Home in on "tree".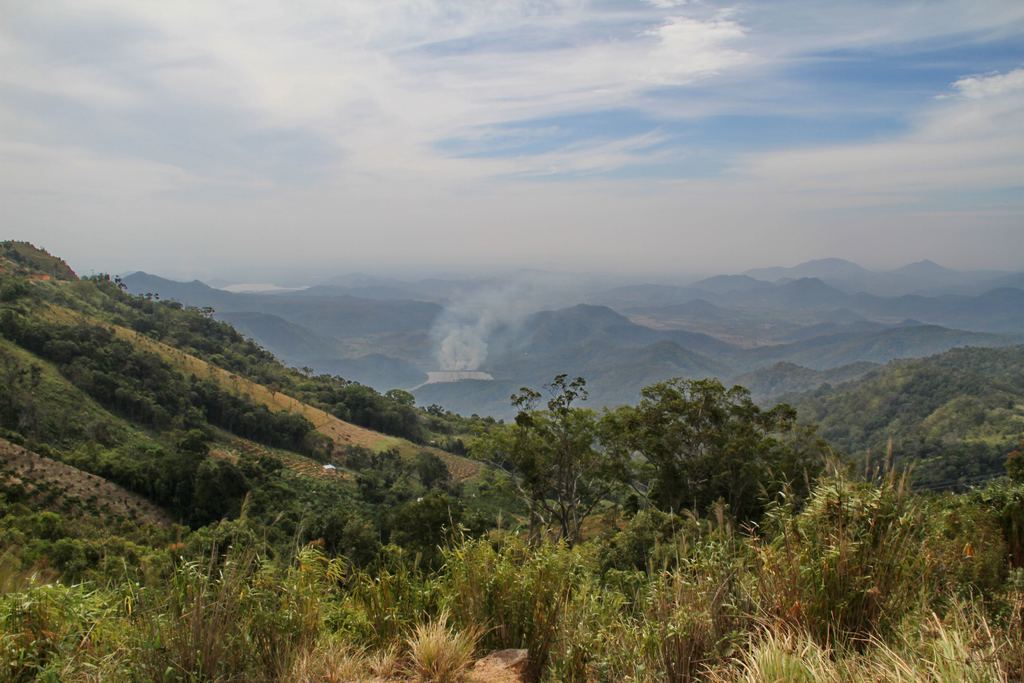
Homed in at locate(174, 425, 214, 462).
